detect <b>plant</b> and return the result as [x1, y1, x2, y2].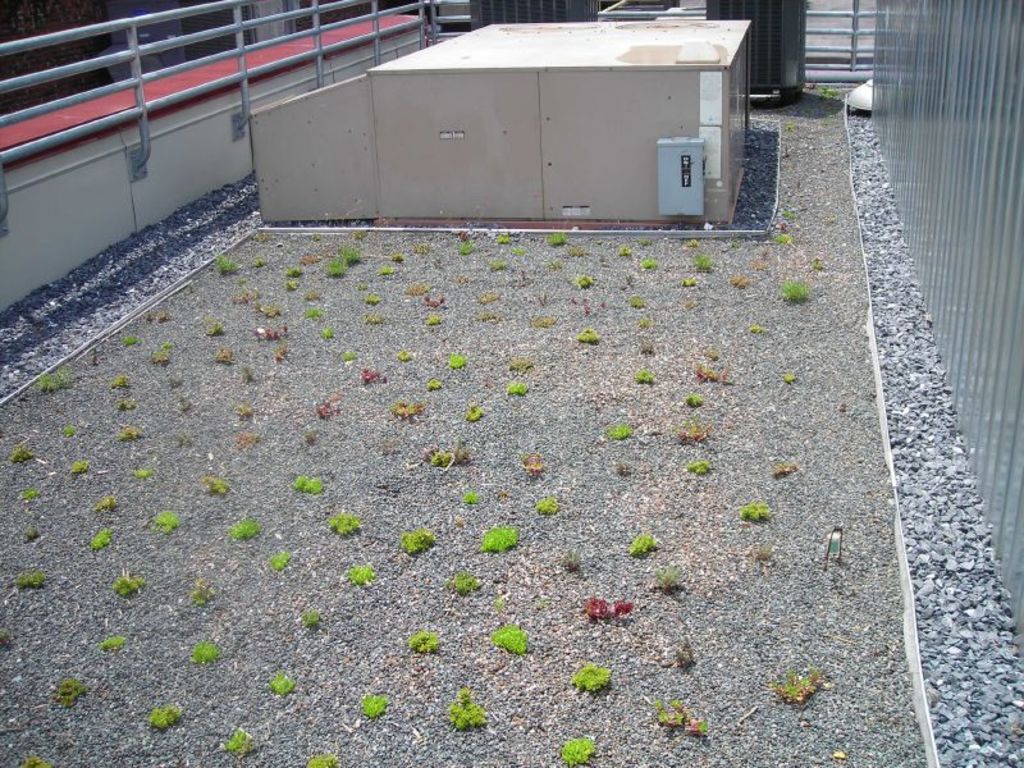
[289, 476, 329, 494].
